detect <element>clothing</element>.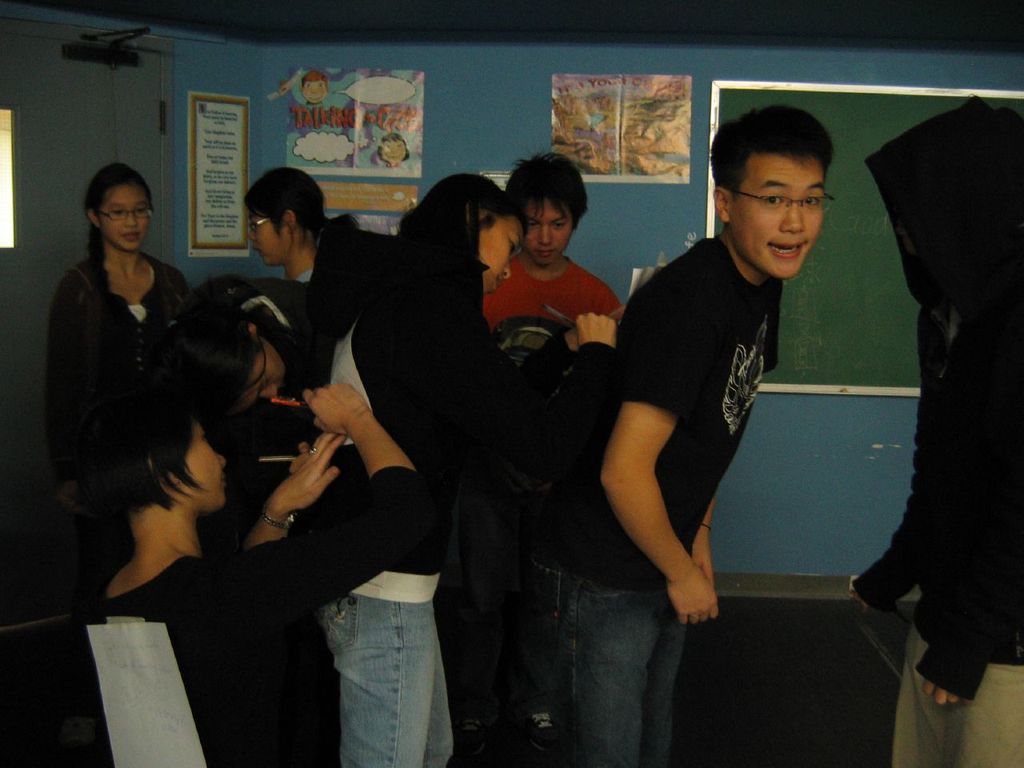
Detected at left=545, top=217, right=722, bottom=767.
